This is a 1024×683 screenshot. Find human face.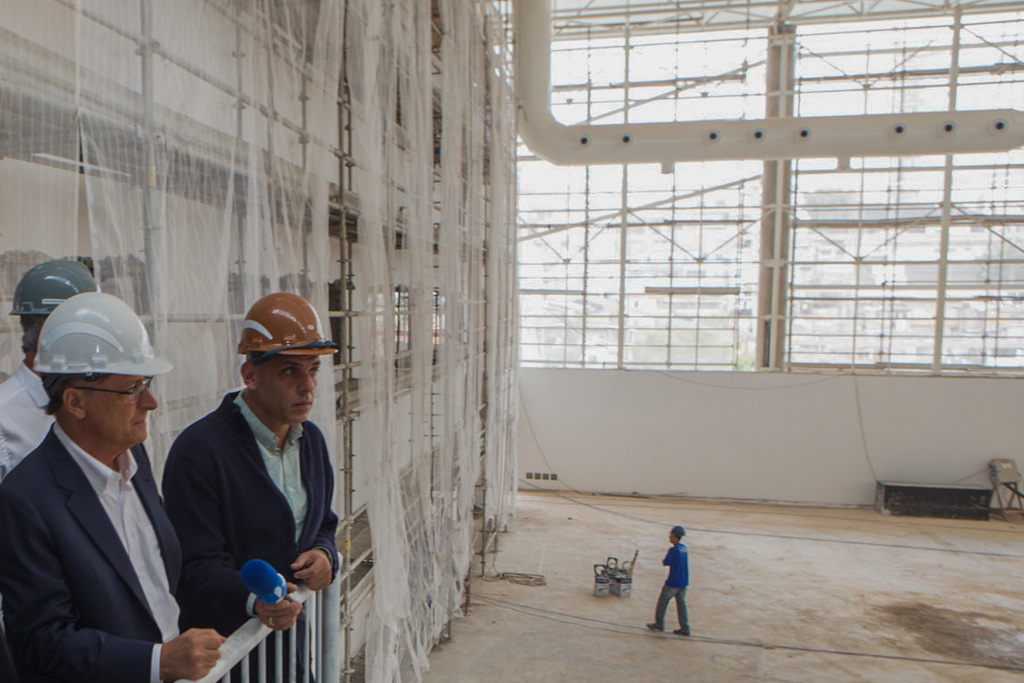
Bounding box: {"left": 253, "top": 353, "right": 324, "bottom": 422}.
